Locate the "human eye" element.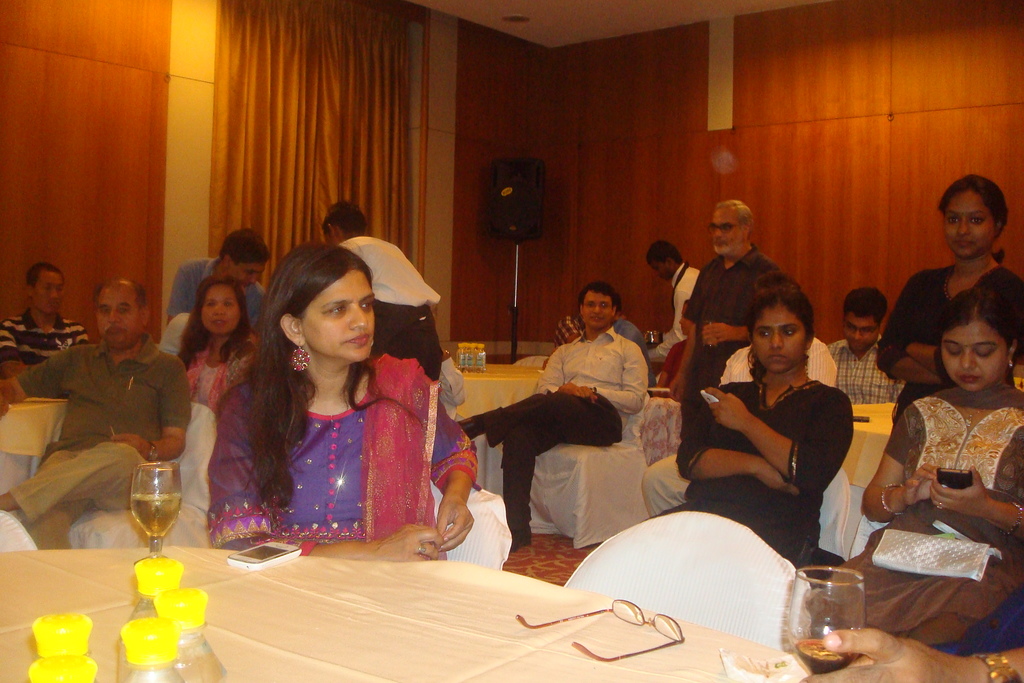
Element bbox: (779,327,797,336).
